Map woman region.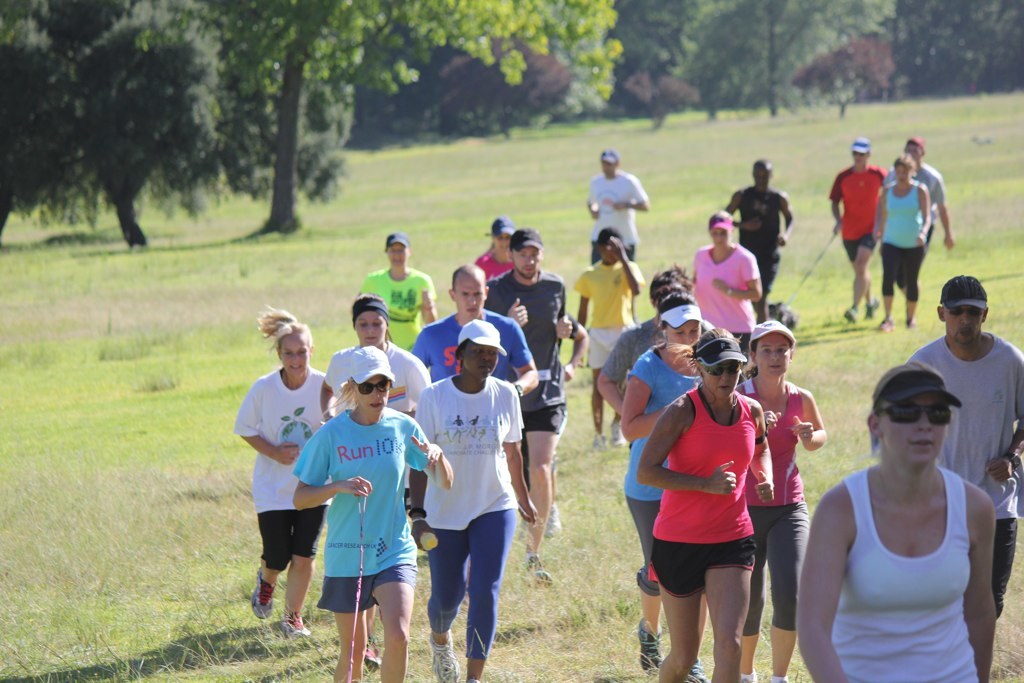
Mapped to <bbox>291, 345, 451, 682</bbox>.
